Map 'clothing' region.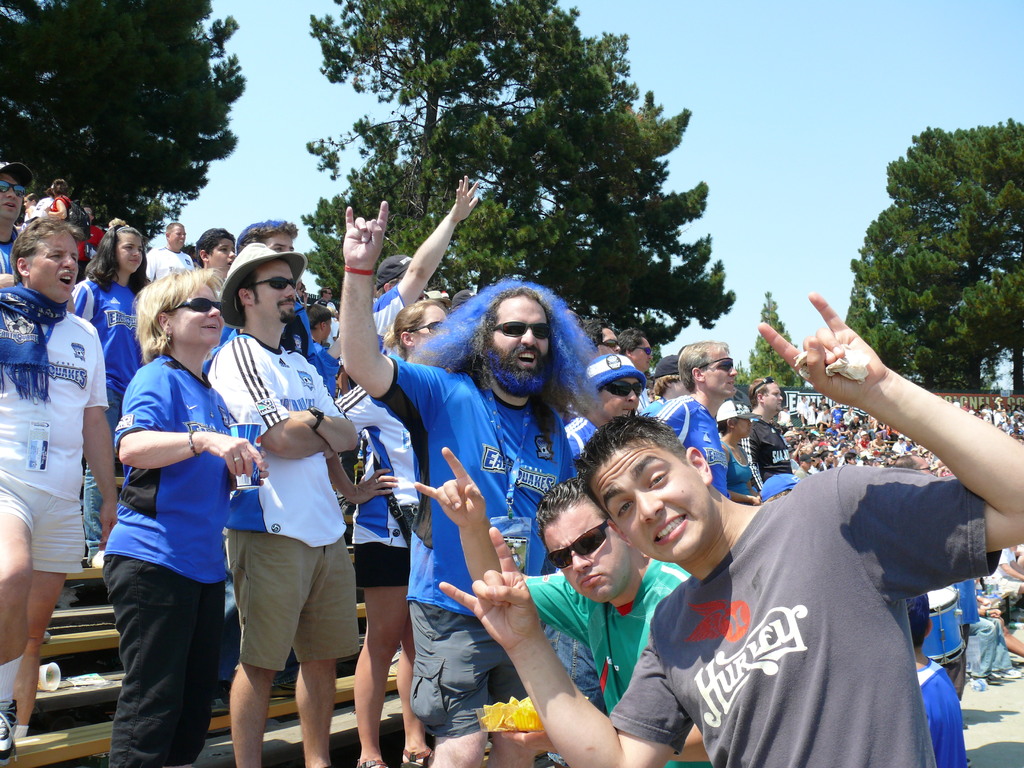
Mapped to (221,523,362,669).
